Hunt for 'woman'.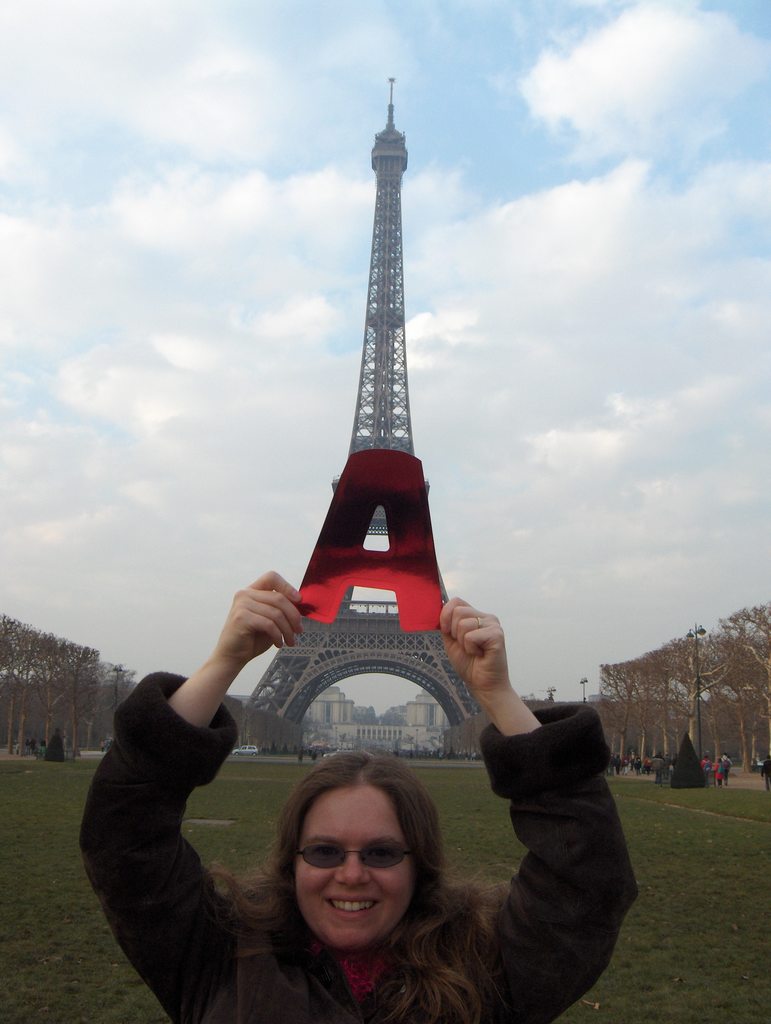
Hunted down at pyautogui.locateOnScreen(84, 572, 631, 1021).
